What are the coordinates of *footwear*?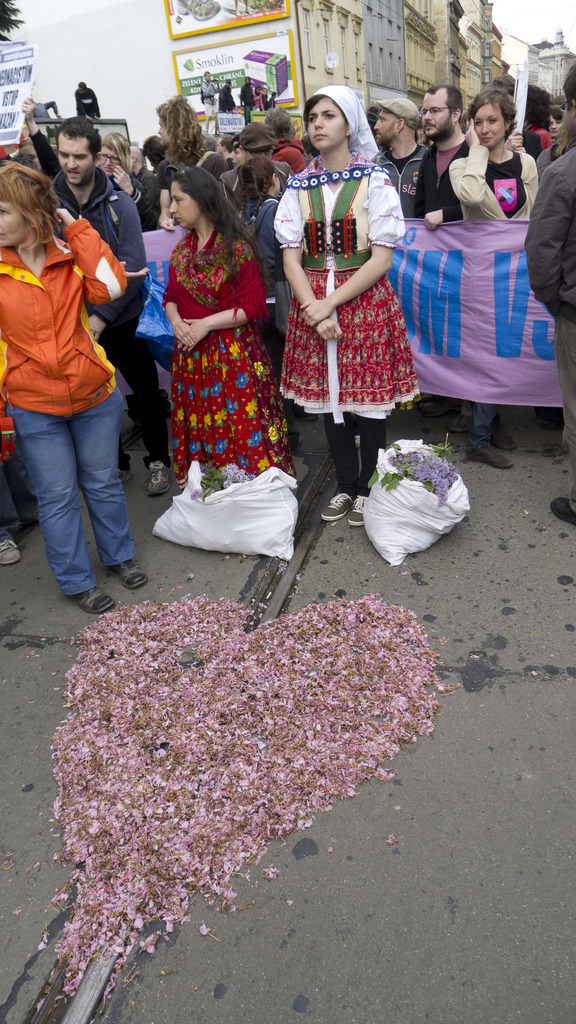
{"x1": 466, "y1": 434, "x2": 508, "y2": 469}.
